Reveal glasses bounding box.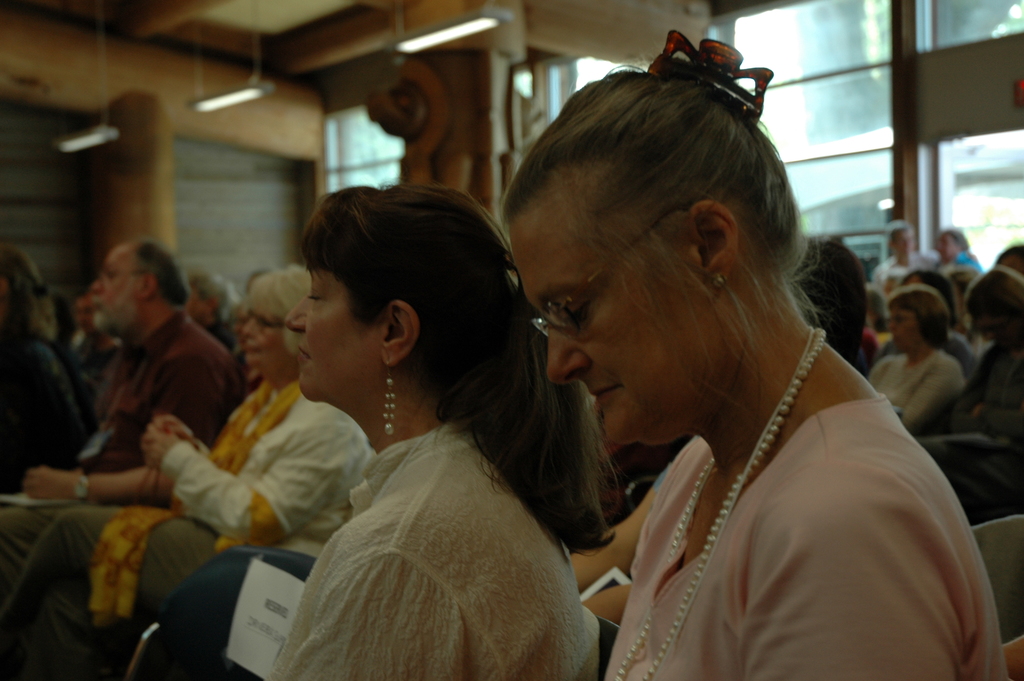
Revealed: <region>527, 199, 689, 343</region>.
